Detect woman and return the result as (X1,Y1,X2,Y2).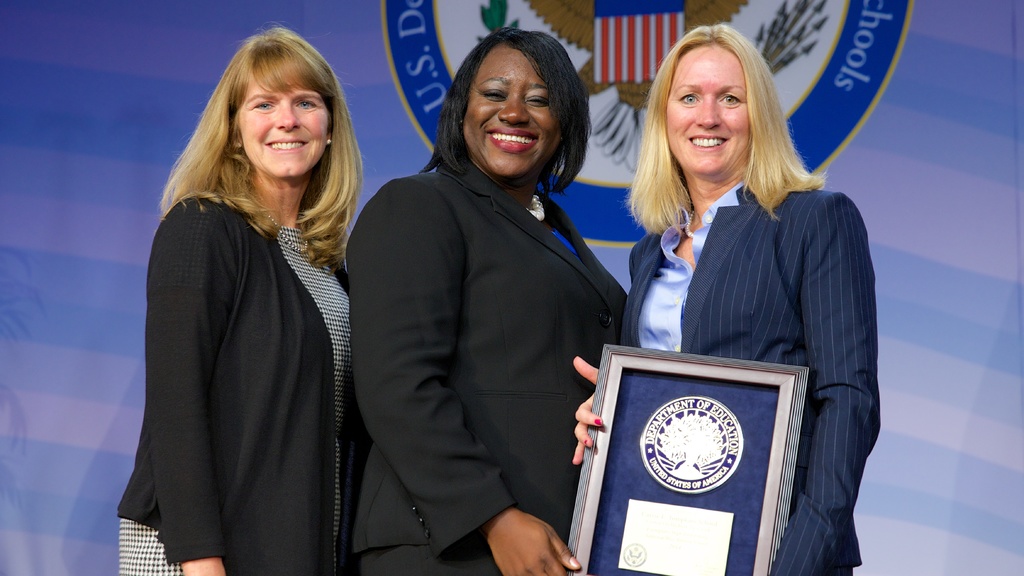
(348,26,636,575).
